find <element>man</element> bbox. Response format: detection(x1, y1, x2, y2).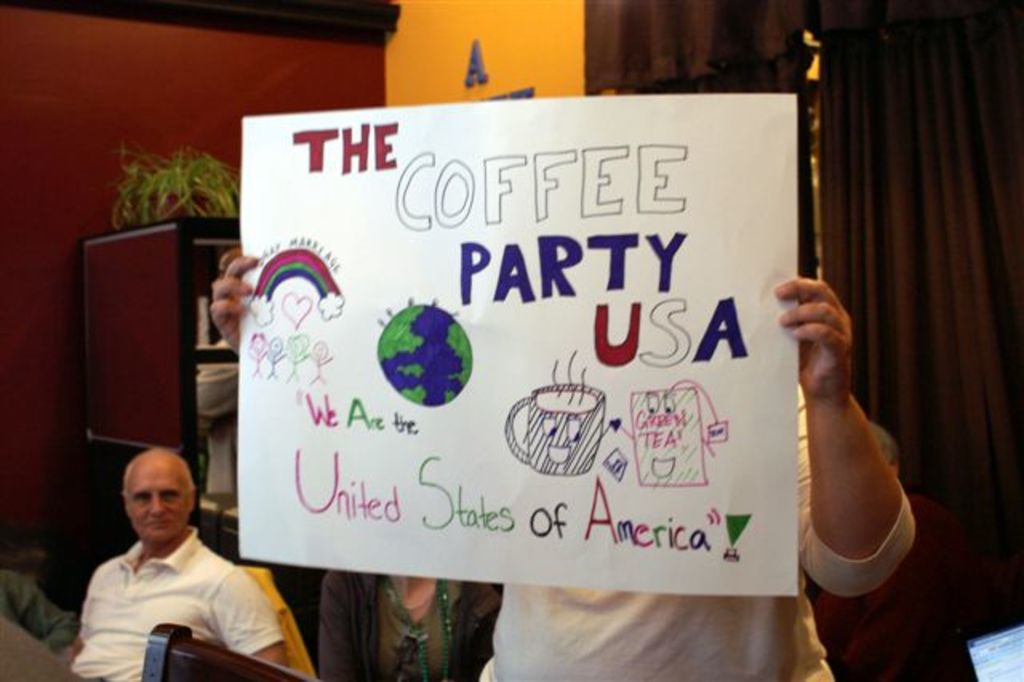
detection(48, 434, 288, 669).
